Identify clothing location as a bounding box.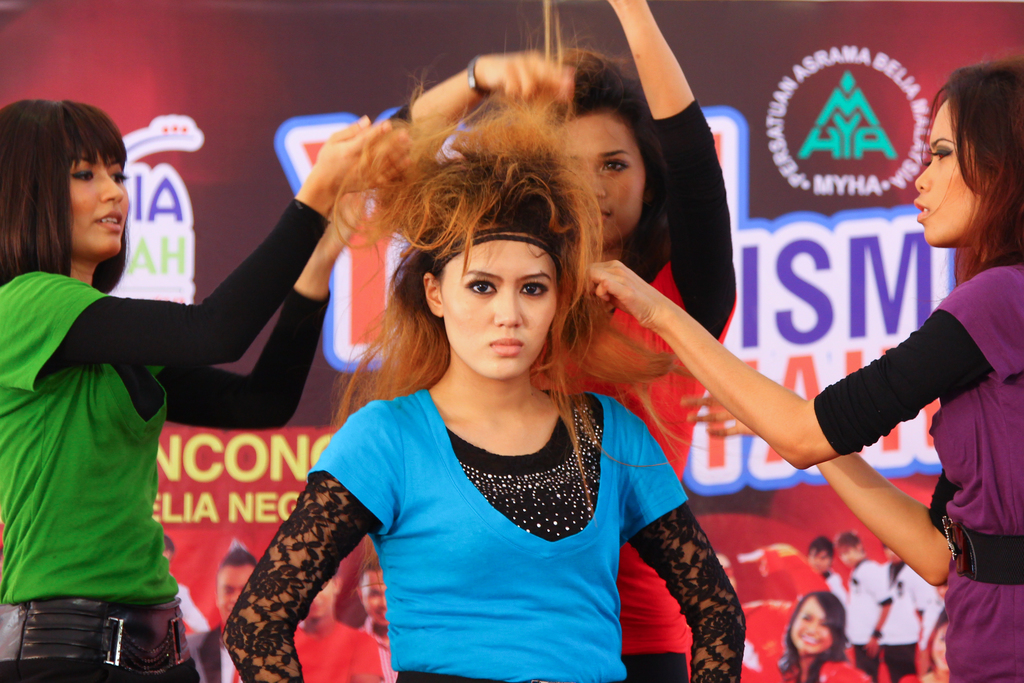
crop(845, 557, 892, 681).
